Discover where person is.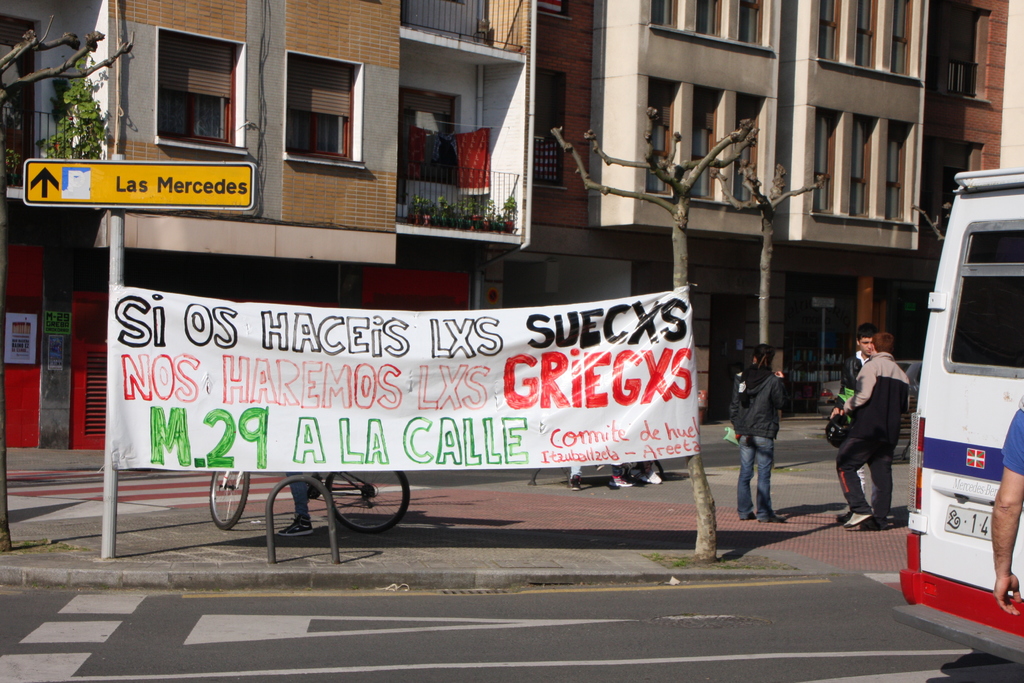
Discovered at detection(988, 402, 1023, 620).
